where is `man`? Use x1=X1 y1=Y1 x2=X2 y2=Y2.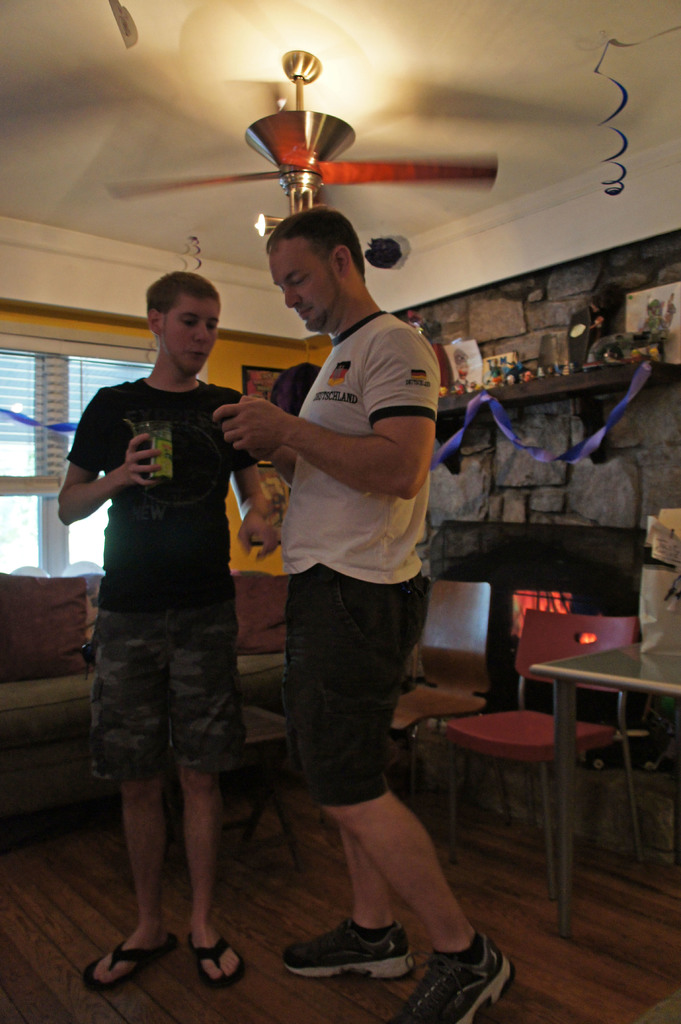
x1=61 y1=247 x2=273 y2=902.
